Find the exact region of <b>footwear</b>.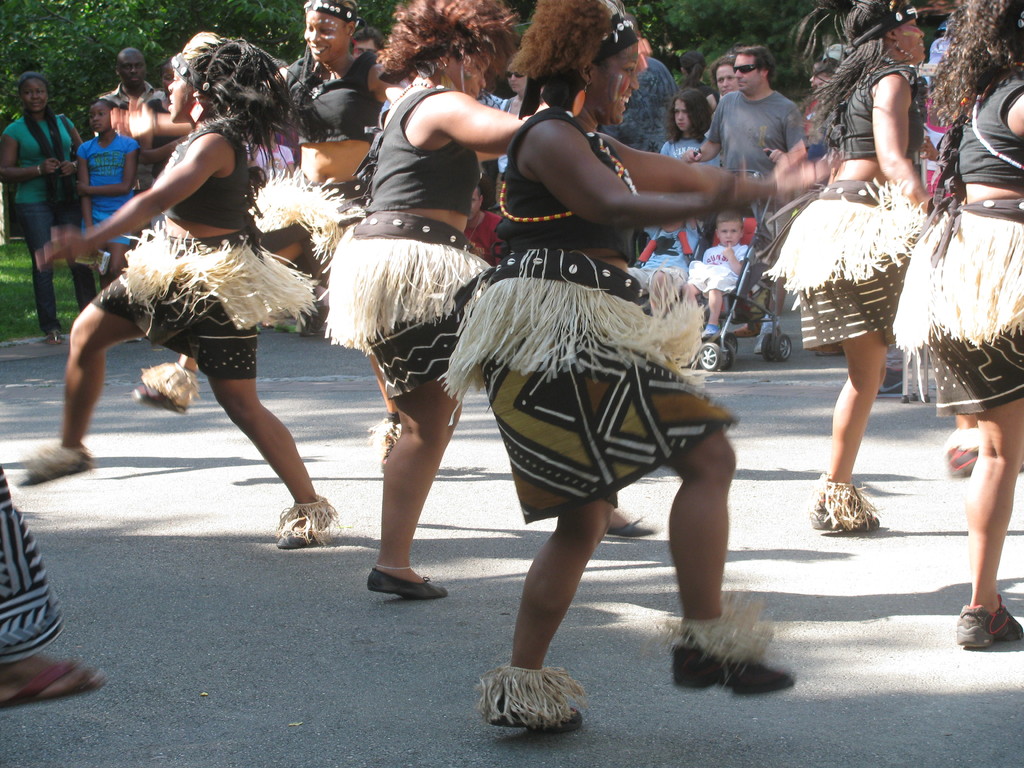
Exact region: (x1=490, y1=664, x2=588, y2=725).
